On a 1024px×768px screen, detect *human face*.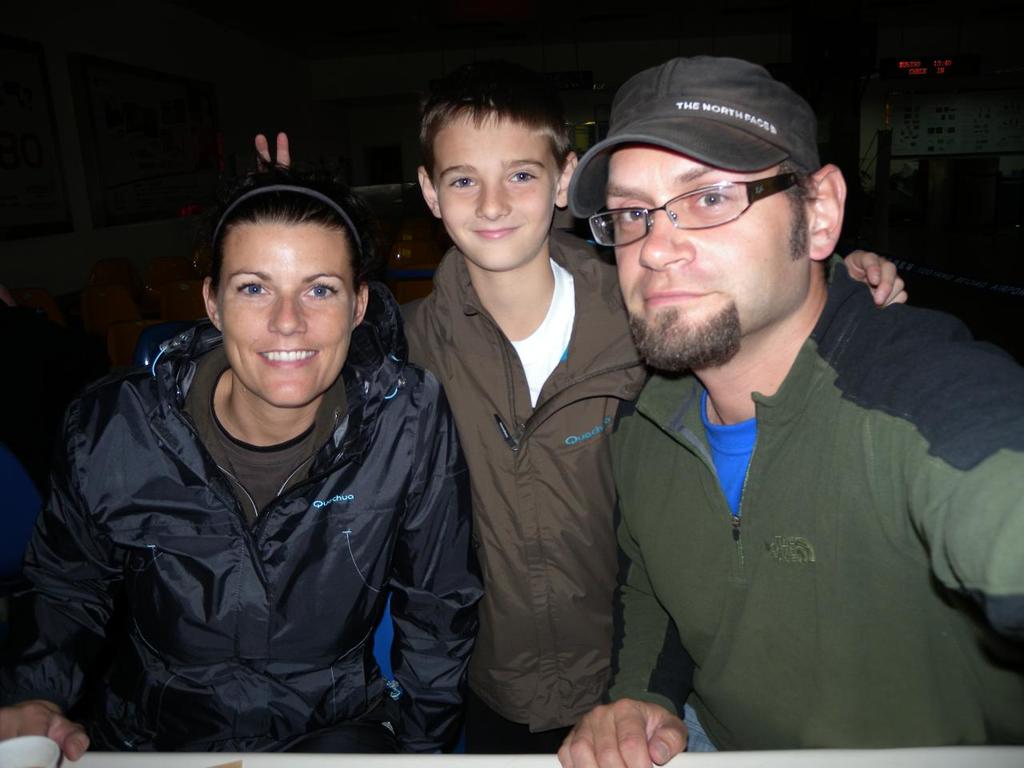
<region>220, 219, 354, 407</region>.
